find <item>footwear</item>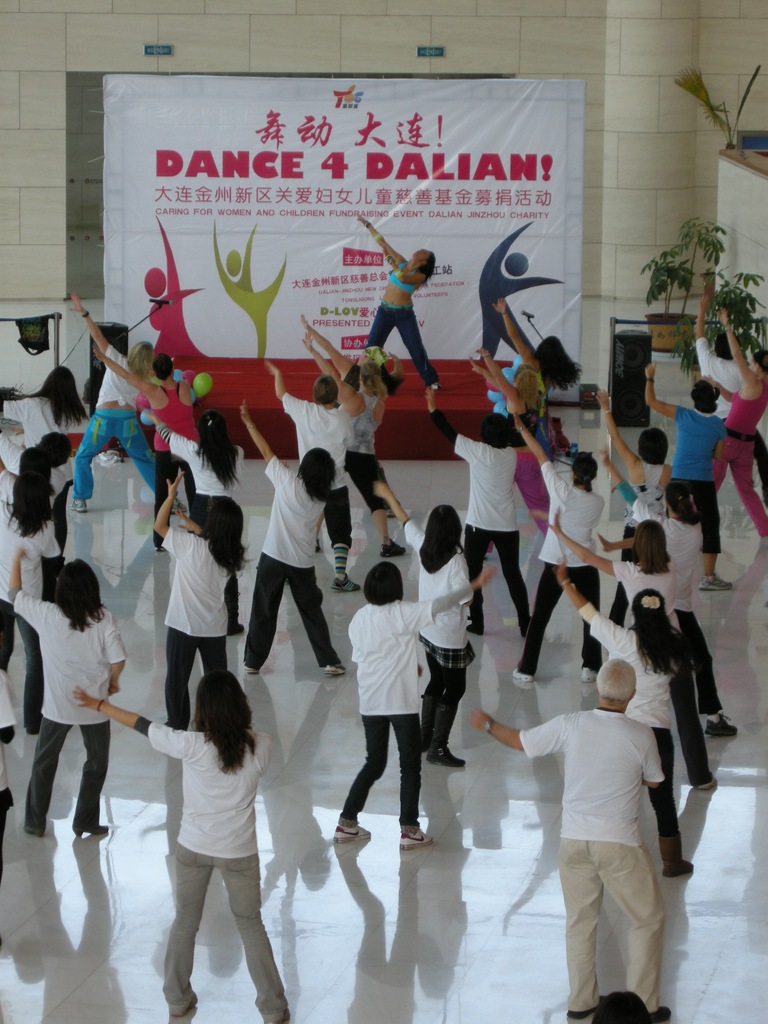
<bbox>658, 833, 694, 875</bbox>
